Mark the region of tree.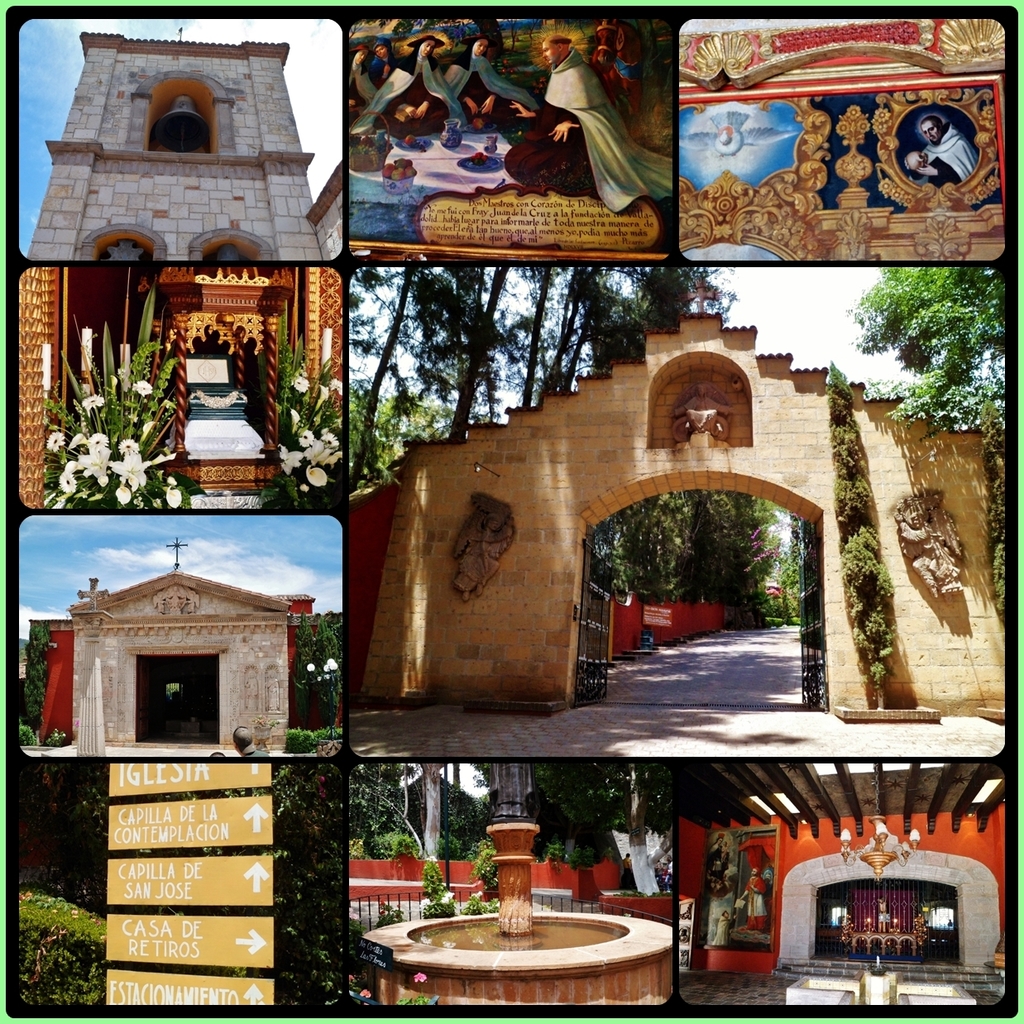
Region: (left=689, top=486, right=773, bottom=609).
